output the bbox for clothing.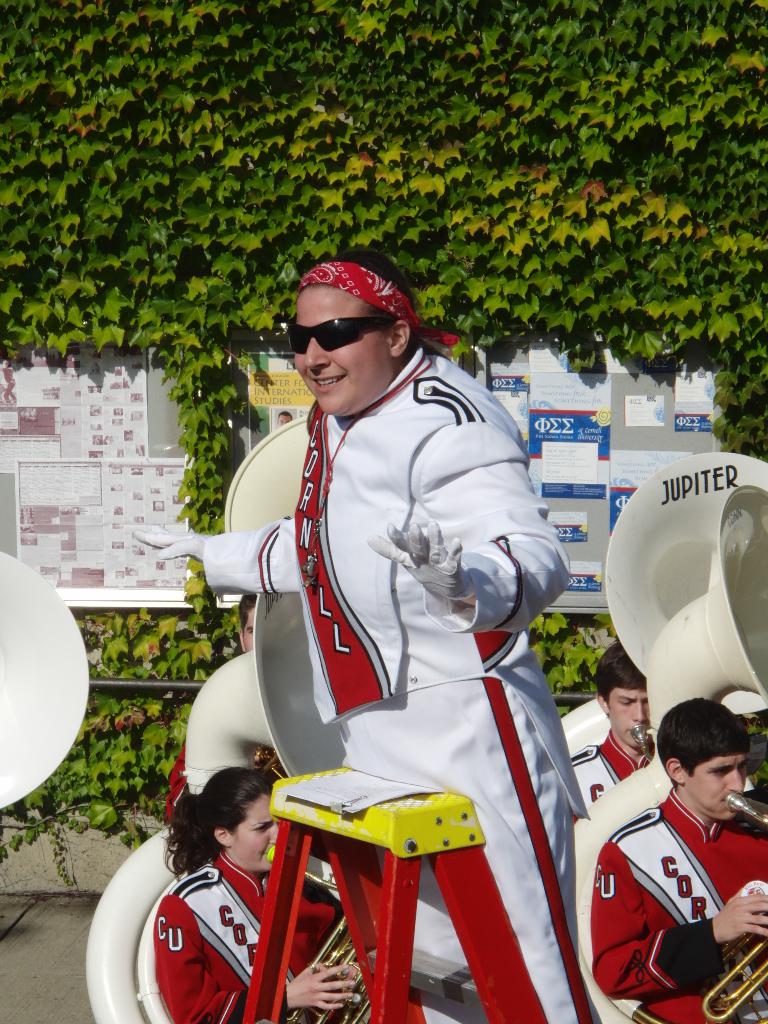
box=[588, 791, 767, 1023].
